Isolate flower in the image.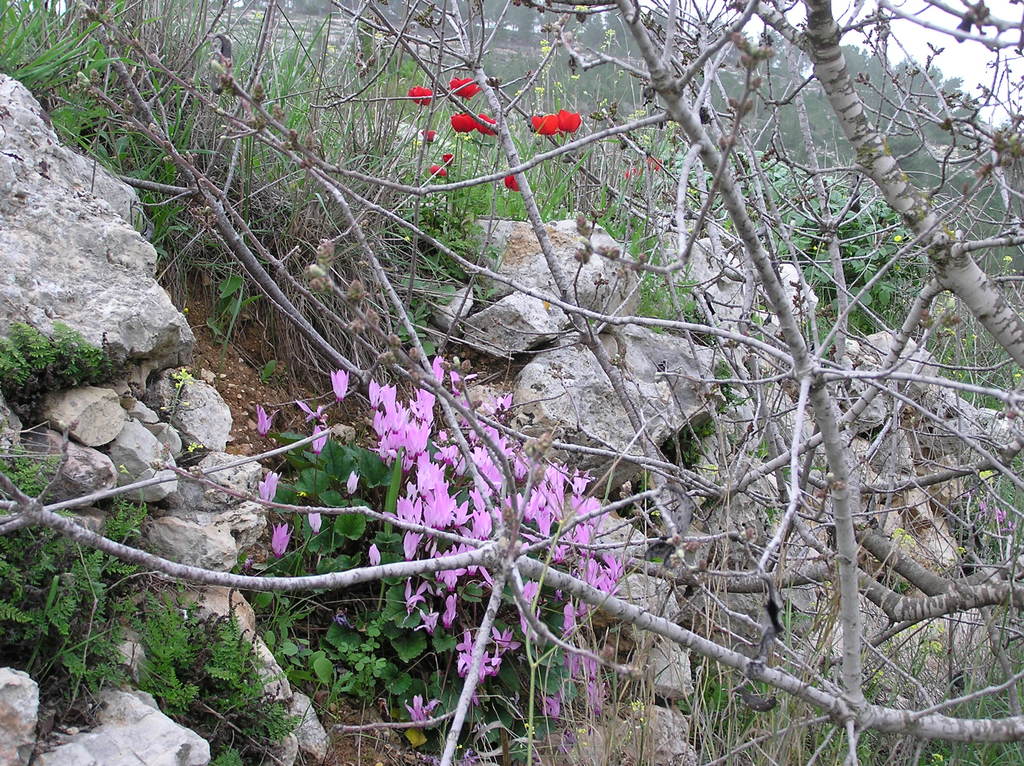
Isolated region: (501,173,521,193).
